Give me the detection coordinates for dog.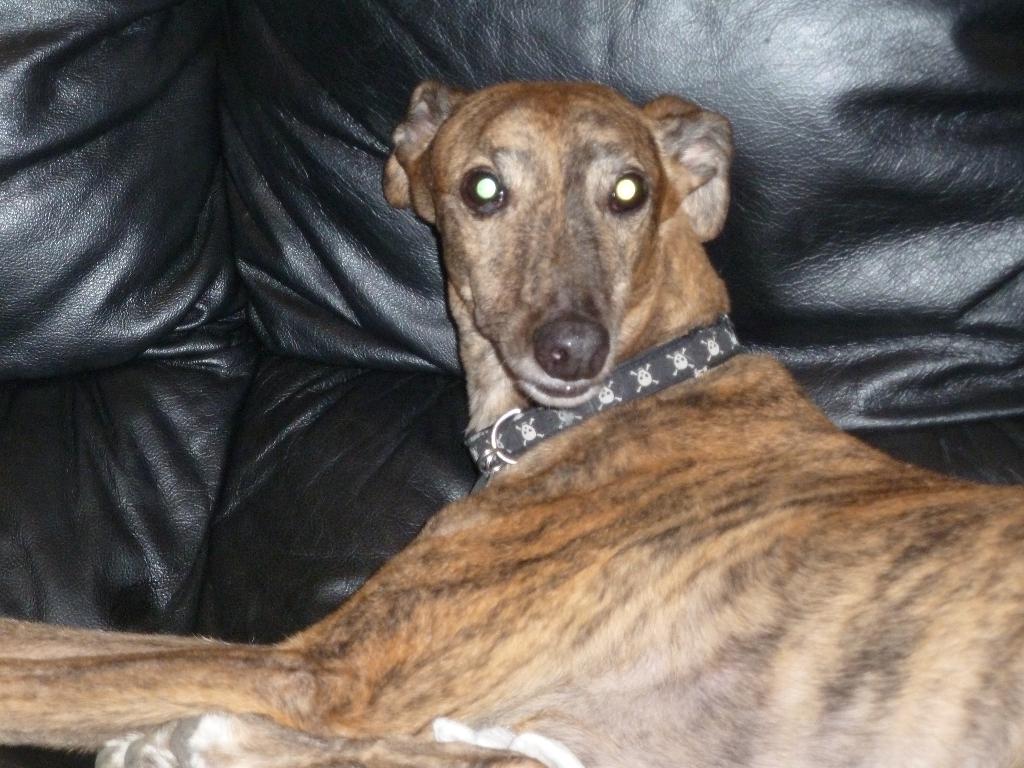
l=0, t=80, r=1023, b=767.
